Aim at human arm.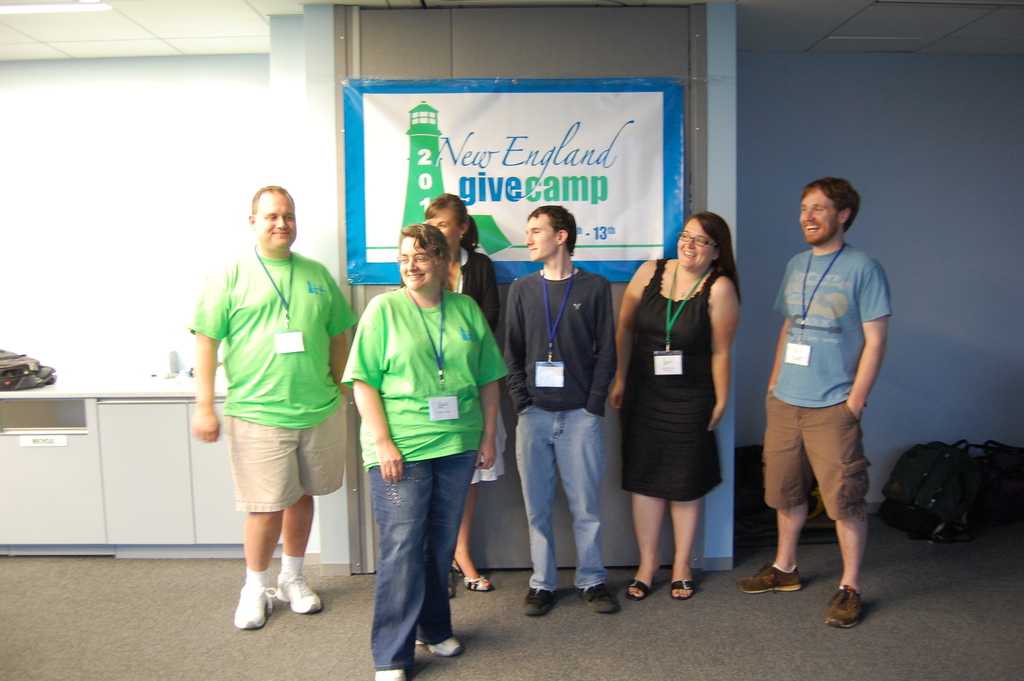
Aimed at x1=610 y1=259 x2=655 y2=411.
